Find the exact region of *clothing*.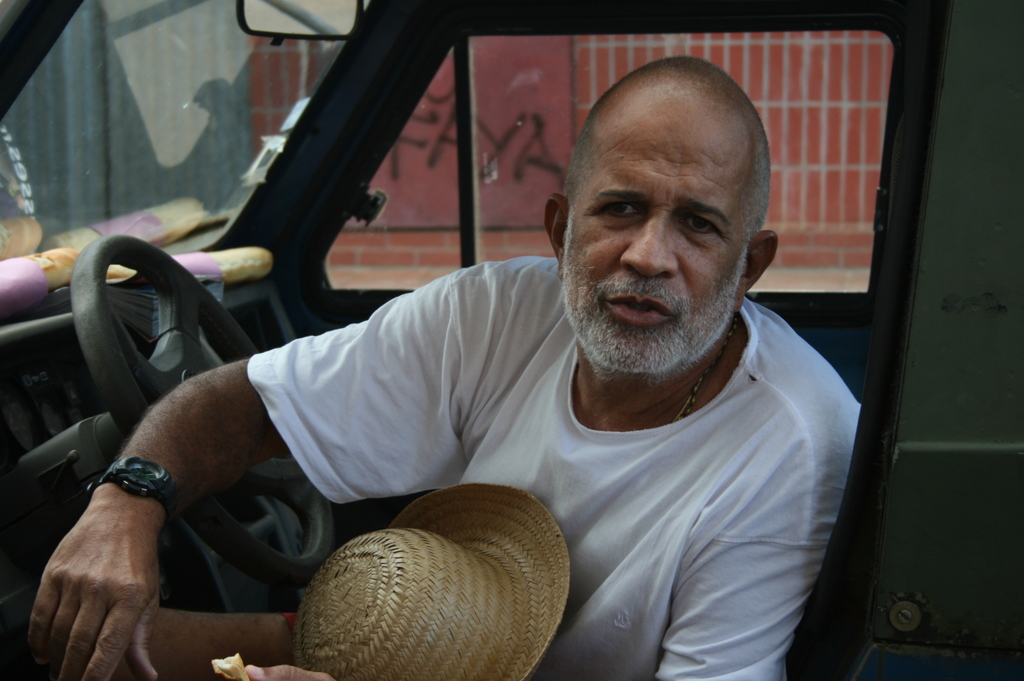
Exact region: <region>311, 289, 891, 662</region>.
